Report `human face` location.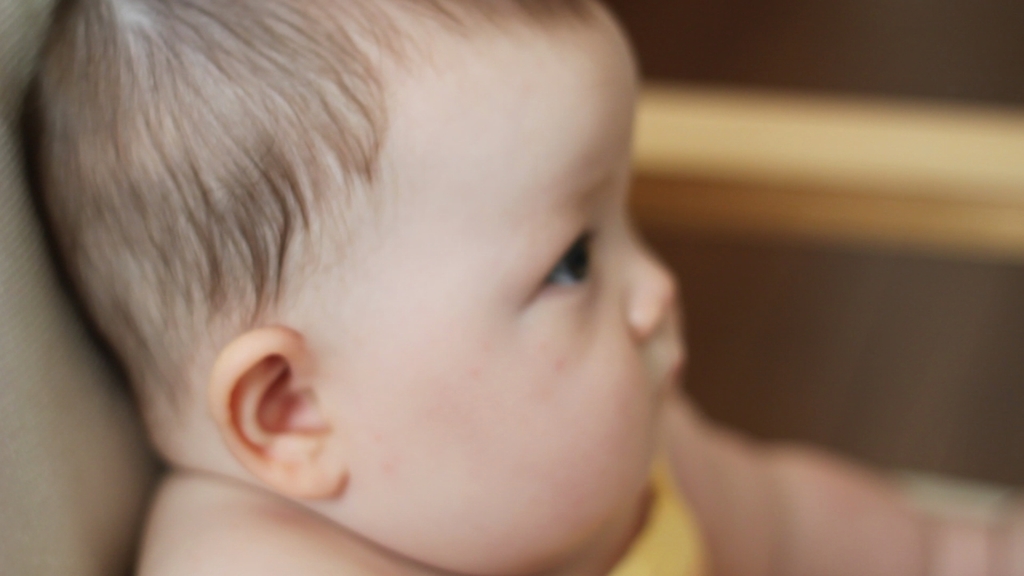
Report: [left=310, top=0, right=678, bottom=575].
